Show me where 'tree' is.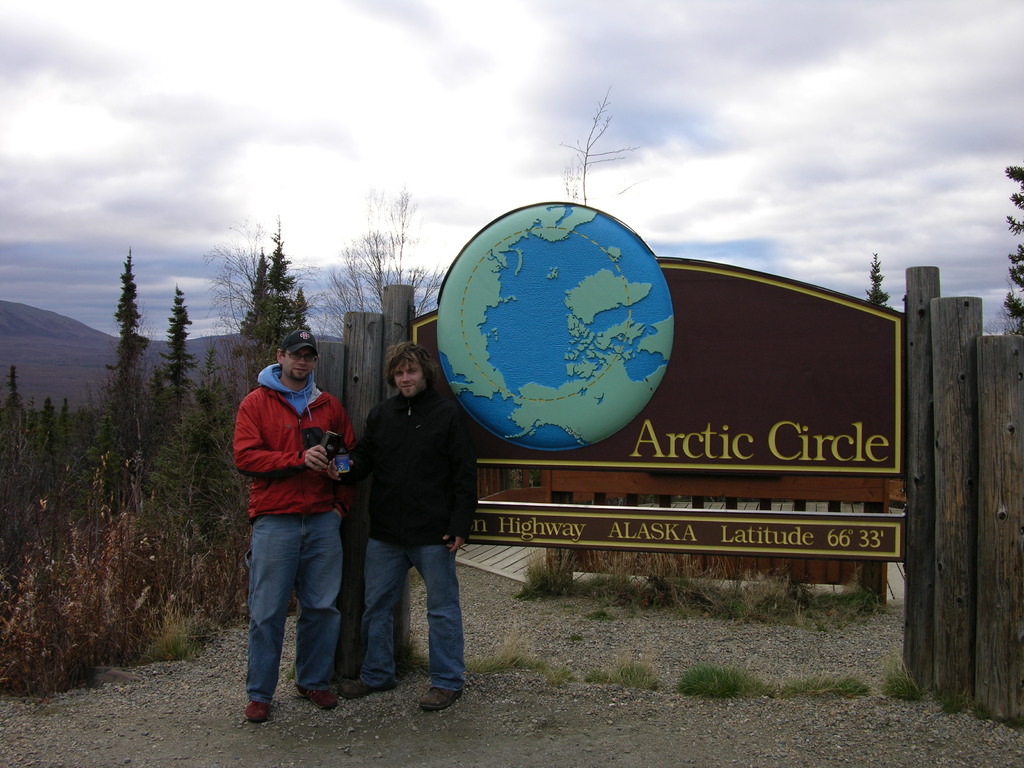
'tree' is at region(239, 220, 297, 398).
